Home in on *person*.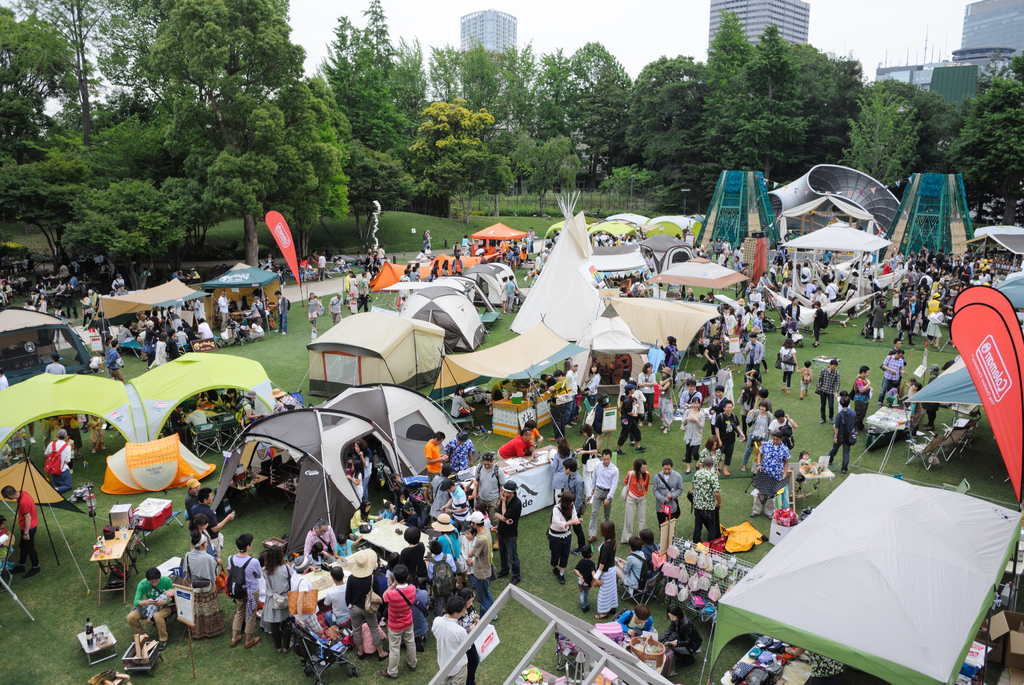
Homed in at locate(675, 395, 713, 448).
